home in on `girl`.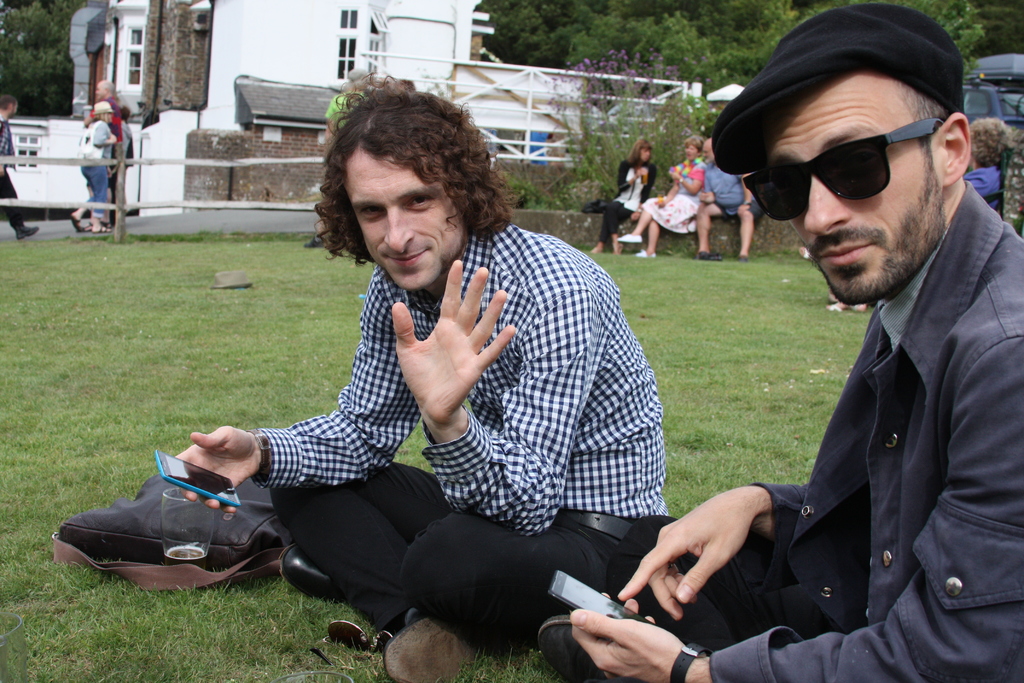
Homed in at (80,99,122,238).
